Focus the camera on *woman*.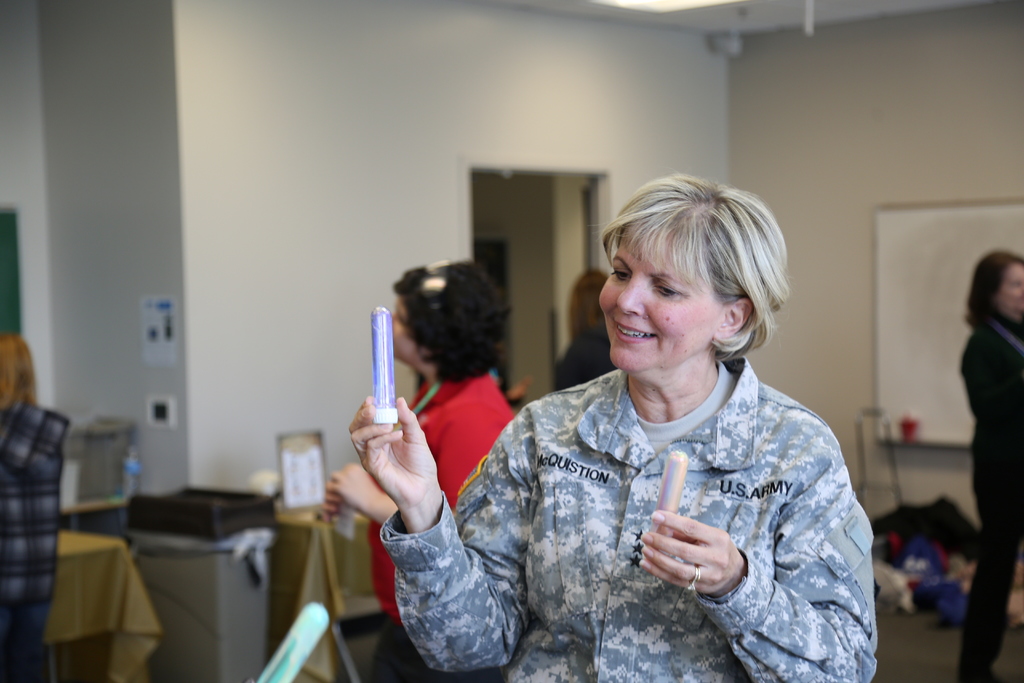
Focus region: BBox(314, 249, 534, 682).
